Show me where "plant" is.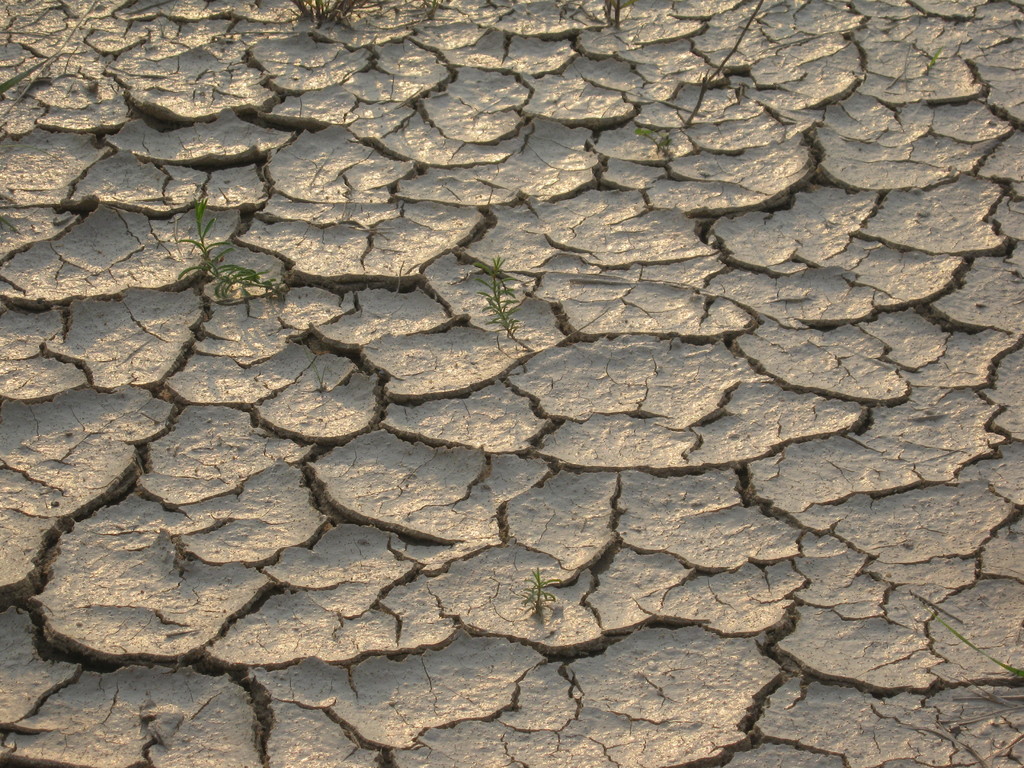
"plant" is at [0,0,99,117].
